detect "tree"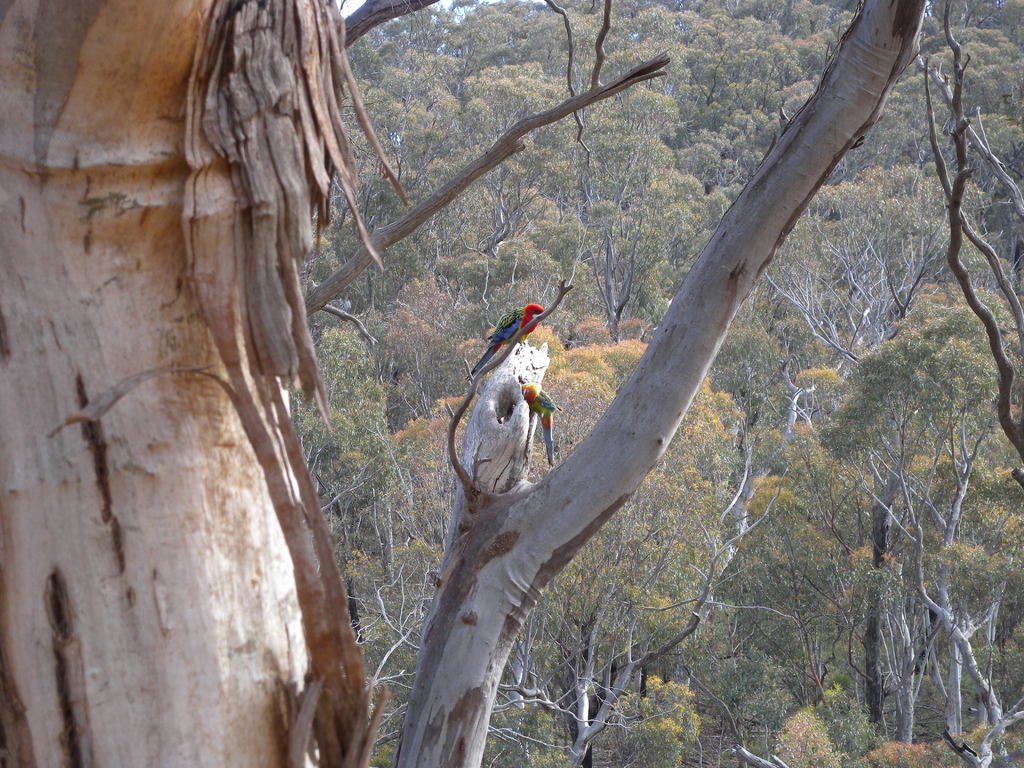
(940,105,1018,244)
